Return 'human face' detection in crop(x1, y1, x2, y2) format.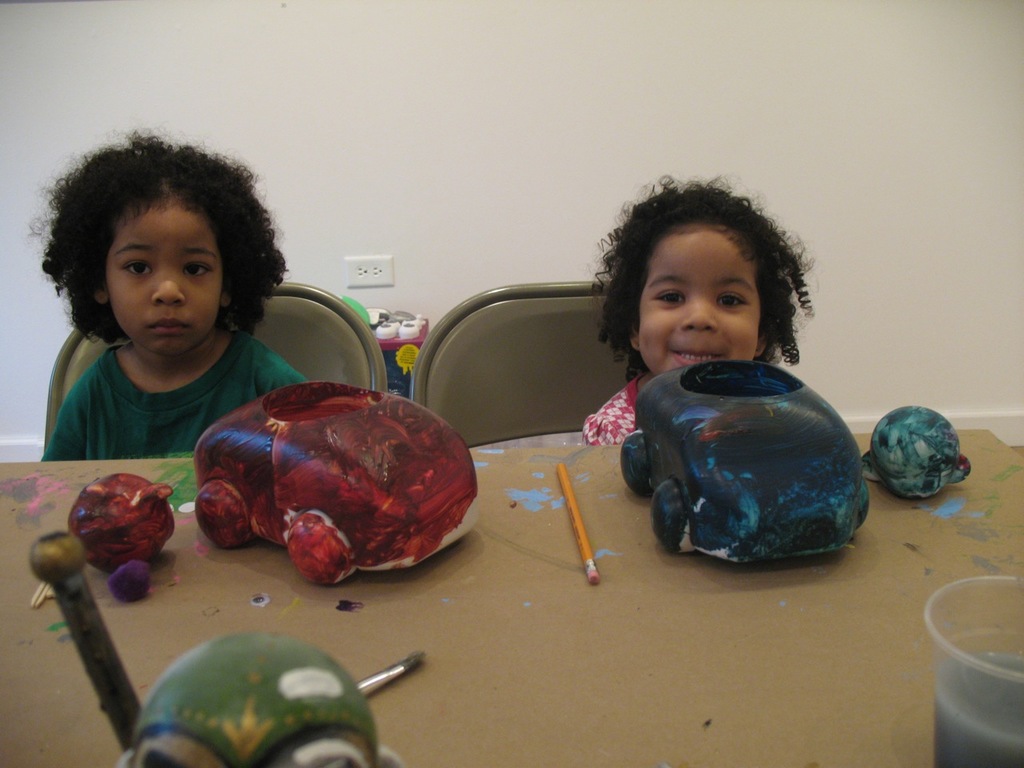
crop(109, 202, 221, 359).
